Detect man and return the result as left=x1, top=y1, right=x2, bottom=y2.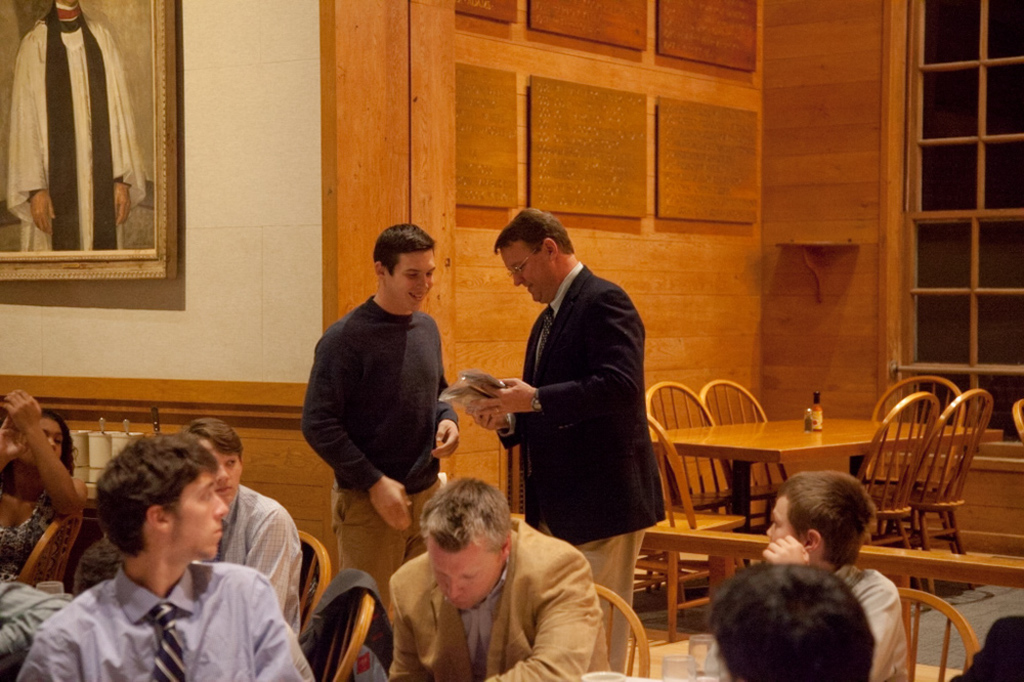
left=387, top=470, right=614, bottom=681.
